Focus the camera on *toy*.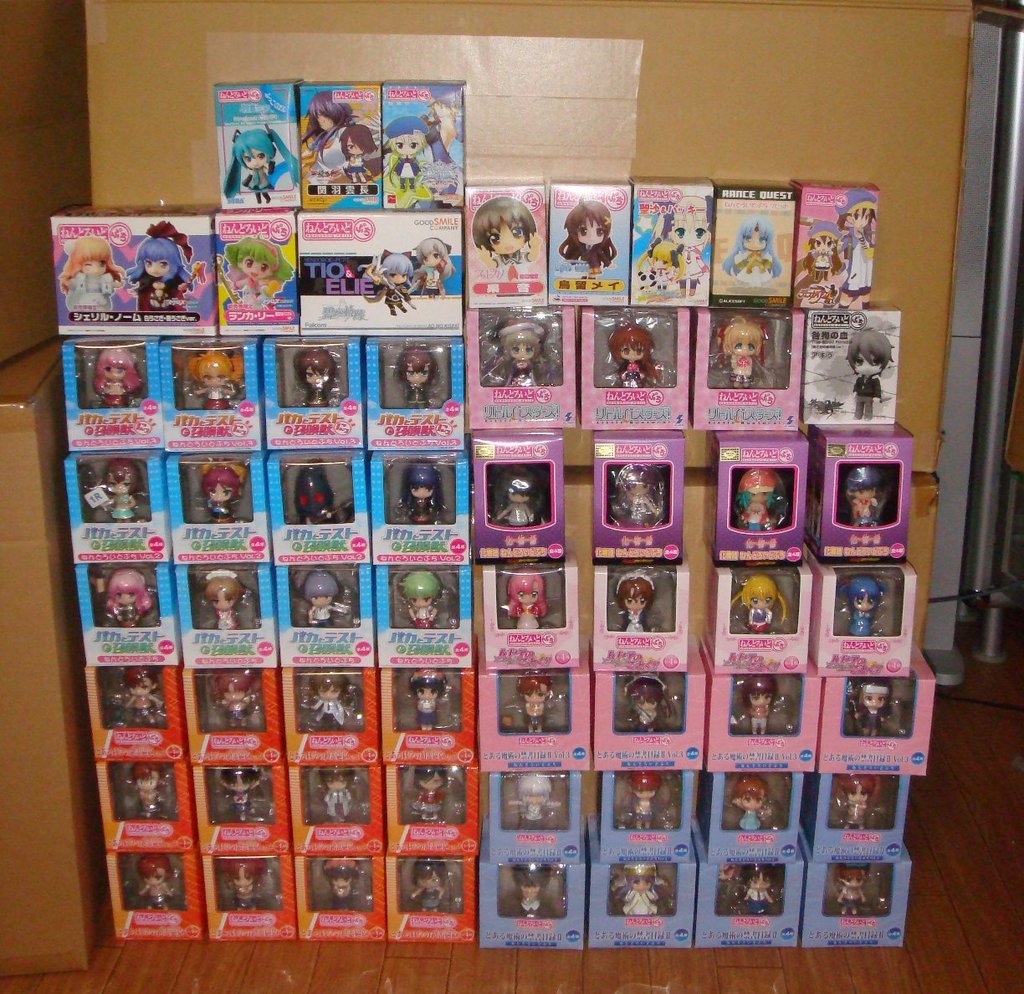
Focus region: box(386, 569, 445, 631).
